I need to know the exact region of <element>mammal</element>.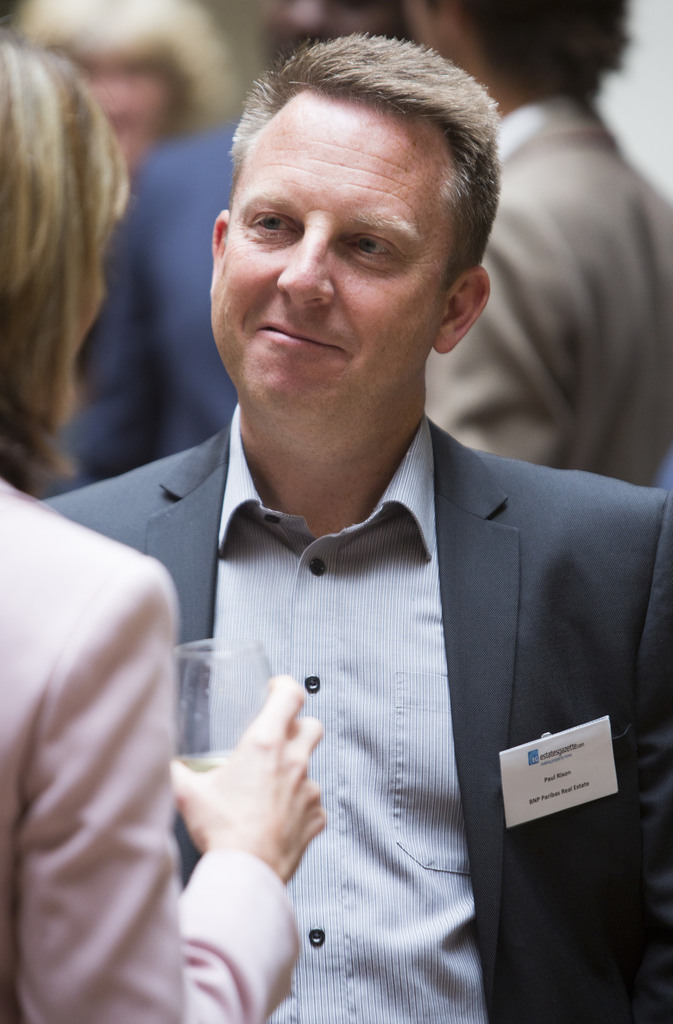
Region: bbox(10, 0, 241, 196).
